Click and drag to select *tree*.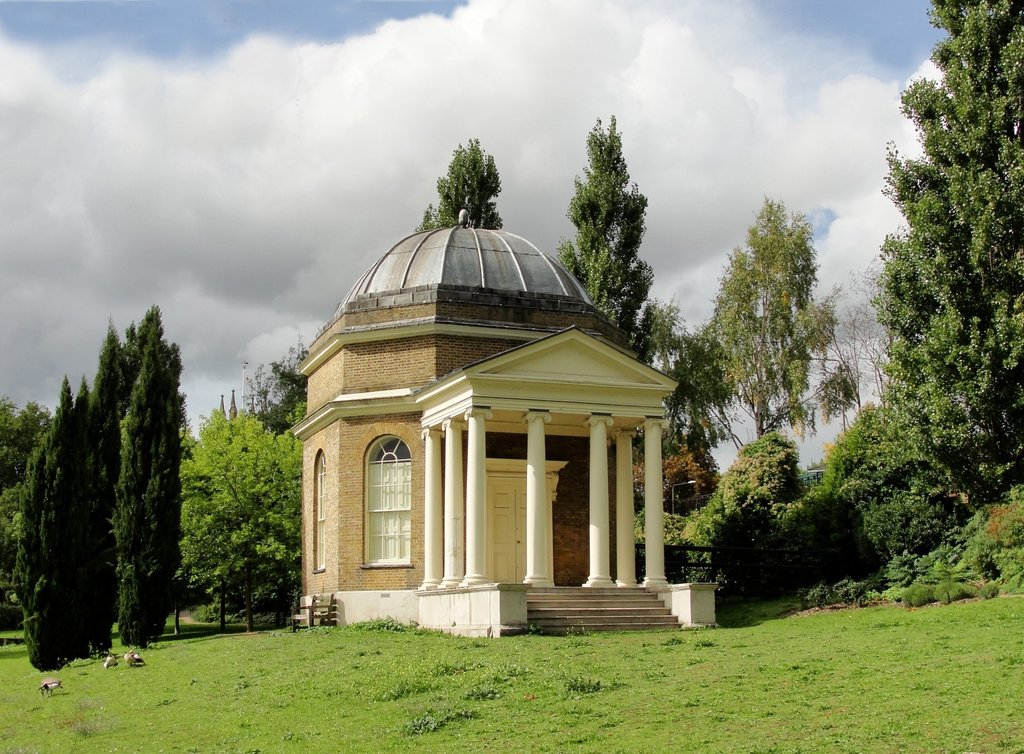
Selection: bbox=(844, 8, 1014, 603).
